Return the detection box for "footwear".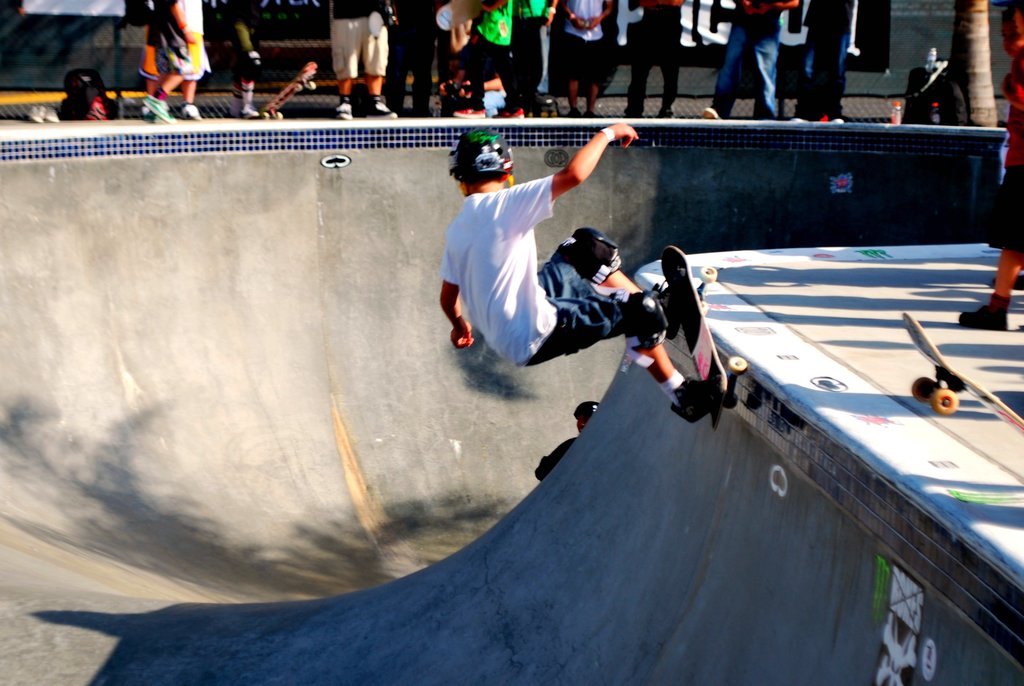
detection(333, 98, 357, 122).
